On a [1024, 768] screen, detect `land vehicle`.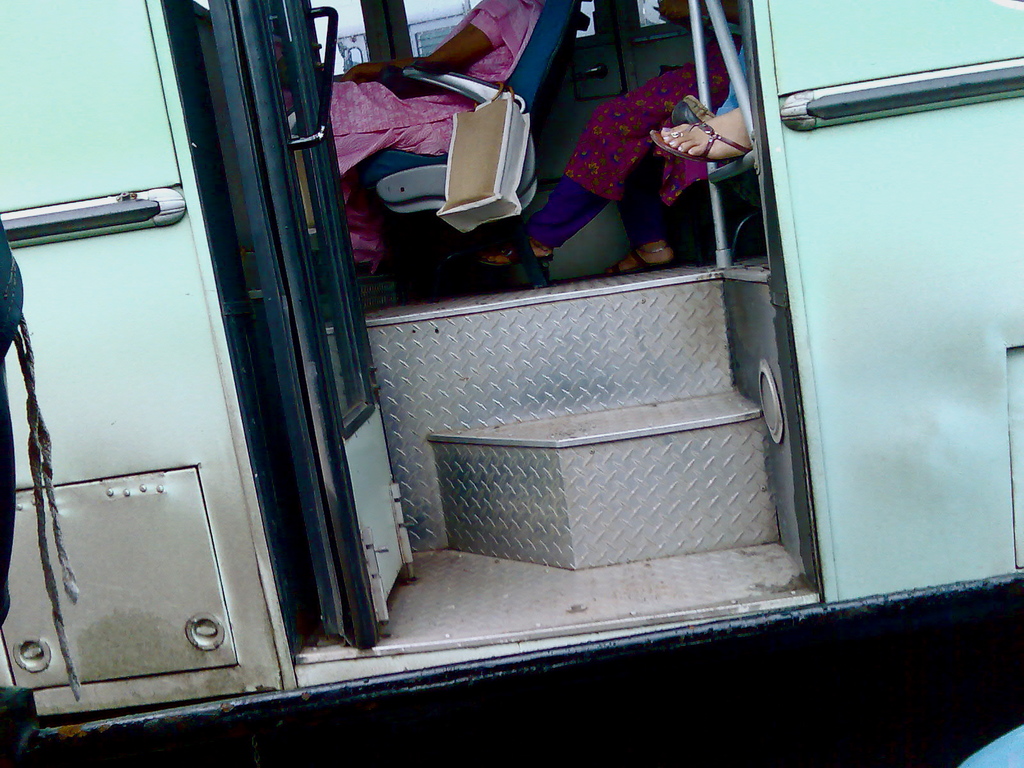
(x1=0, y1=0, x2=1023, y2=767).
